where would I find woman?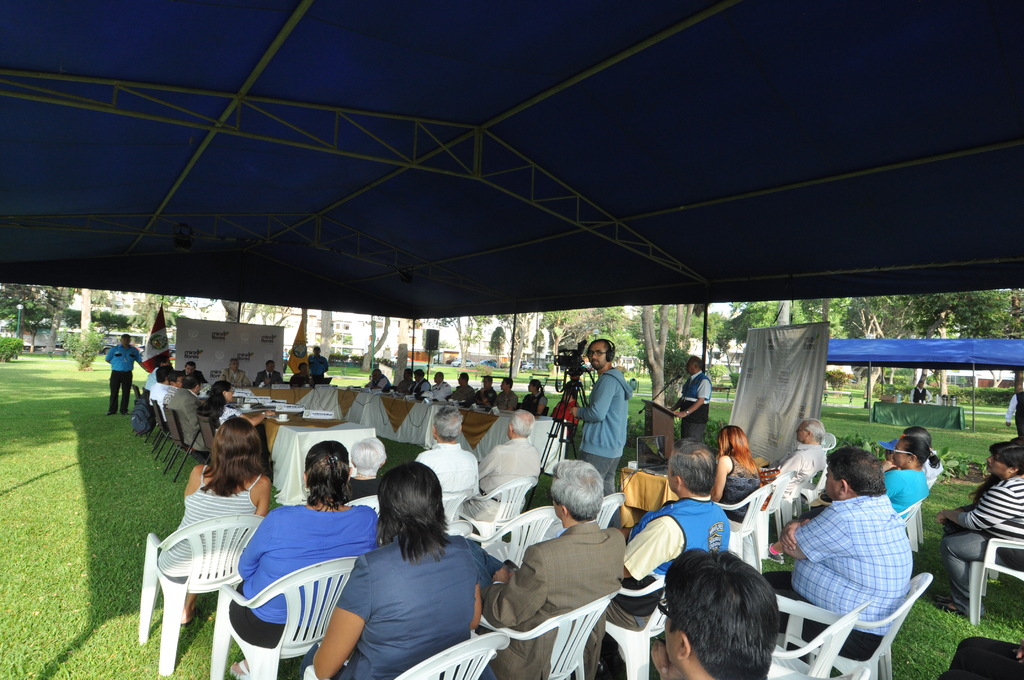
At BBox(331, 461, 484, 678).
